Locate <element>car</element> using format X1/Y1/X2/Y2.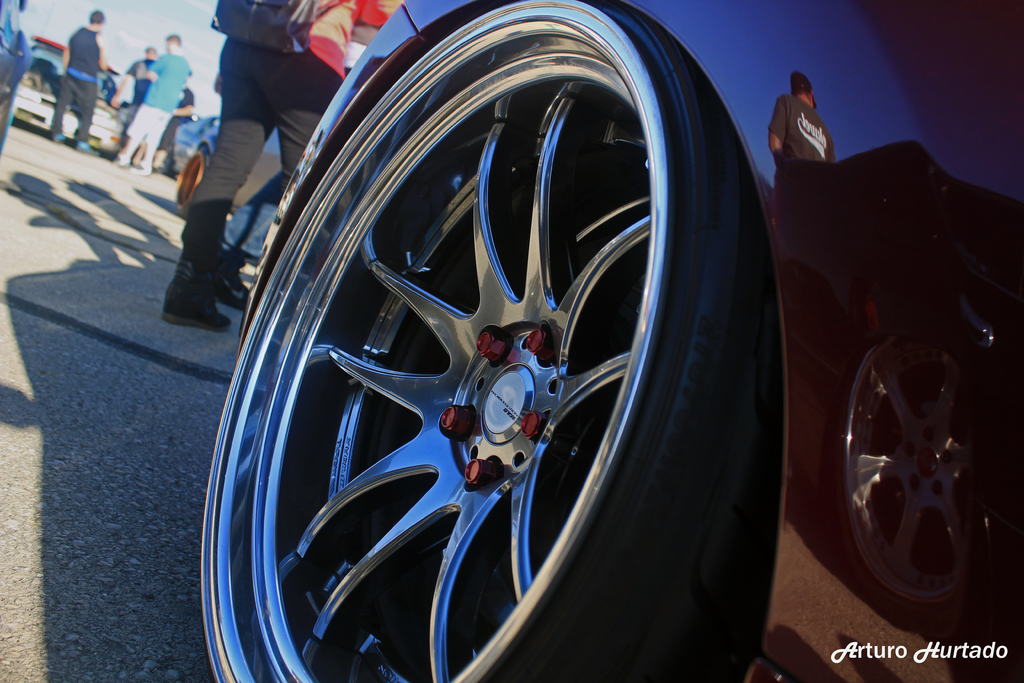
163/113/285/269.
